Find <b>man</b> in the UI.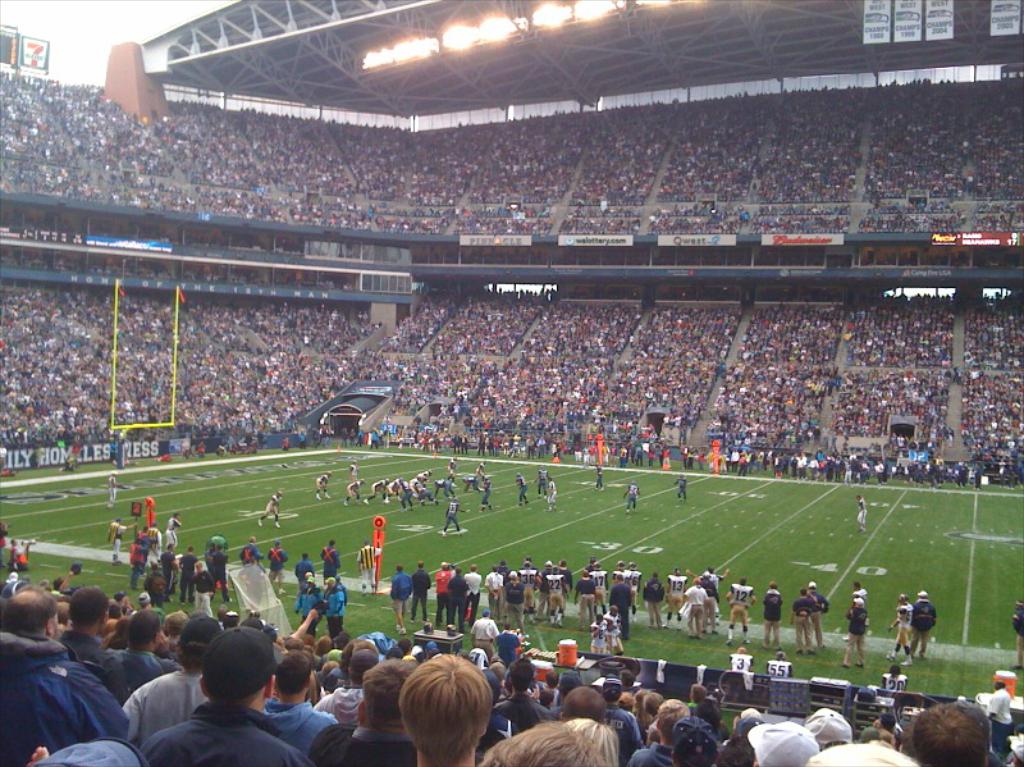
UI element at {"x1": 268, "y1": 542, "x2": 288, "y2": 598}.
